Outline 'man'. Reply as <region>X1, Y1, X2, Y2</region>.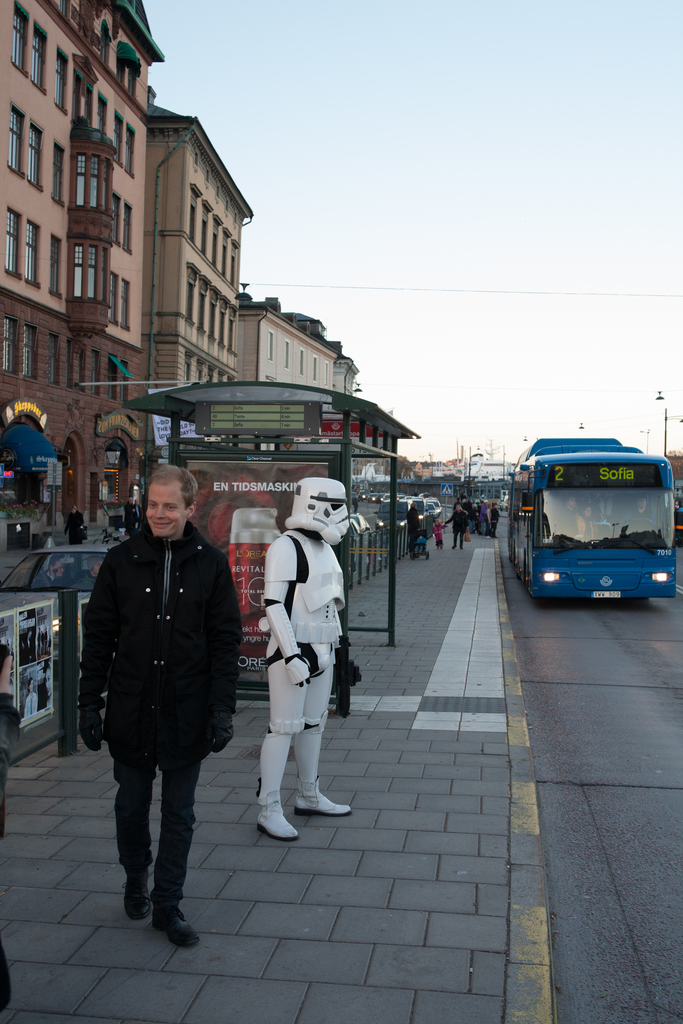
<region>481, 499, 490, 538</region>.
